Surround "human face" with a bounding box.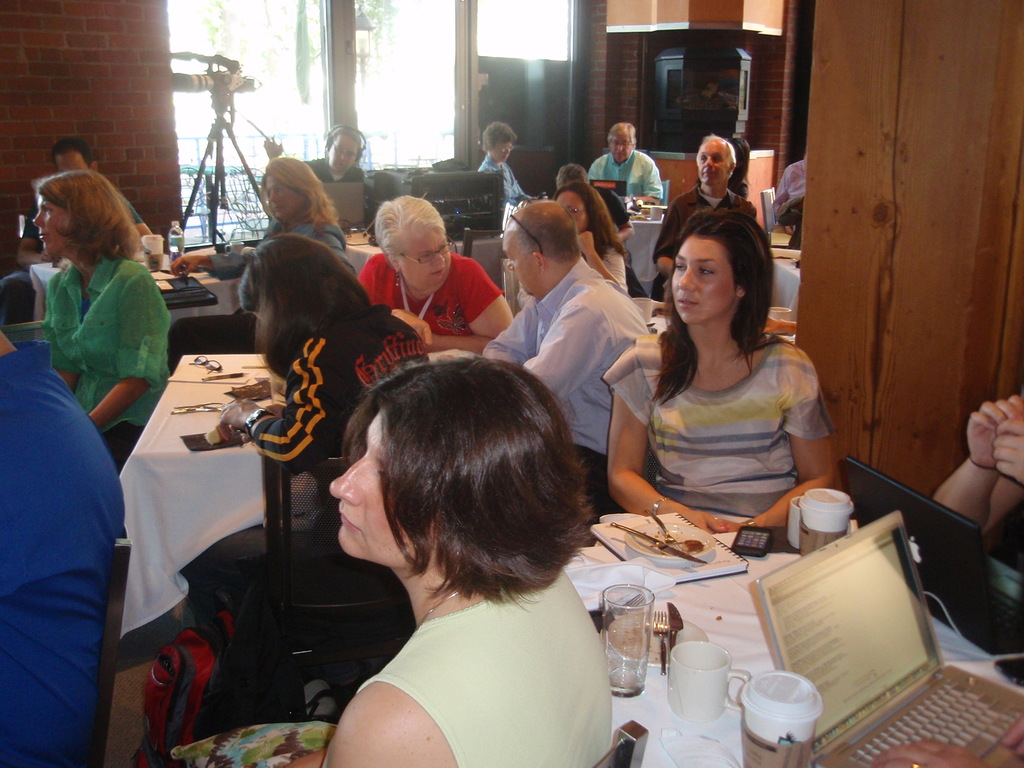
x1=397 y1=227 x2=451 y2=296.
